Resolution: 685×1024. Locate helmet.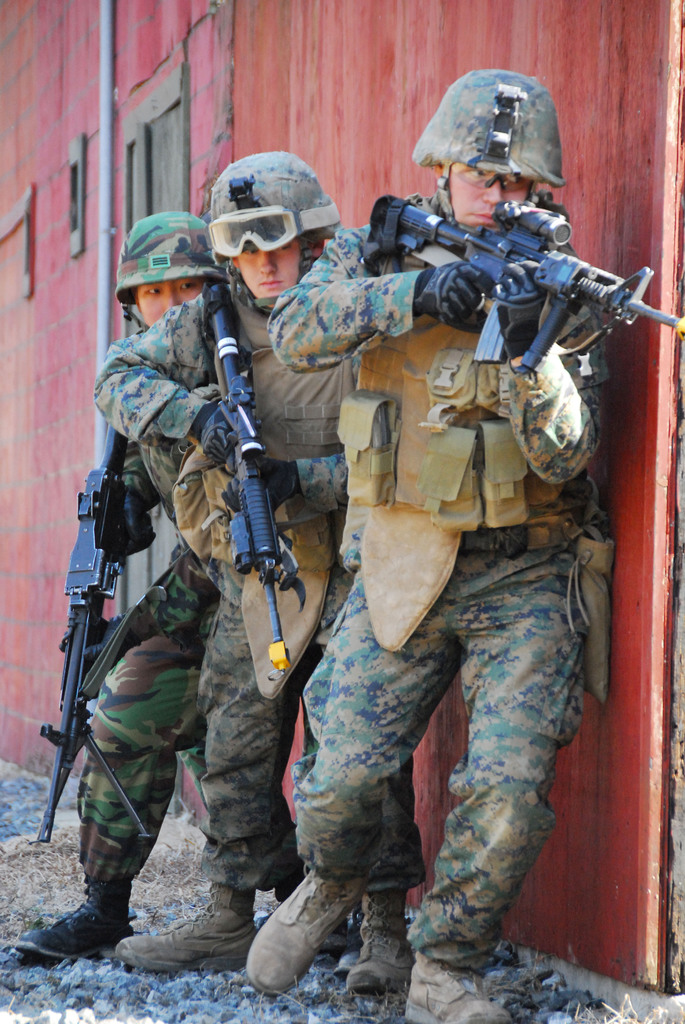
box(409, 67, 568, 227).
